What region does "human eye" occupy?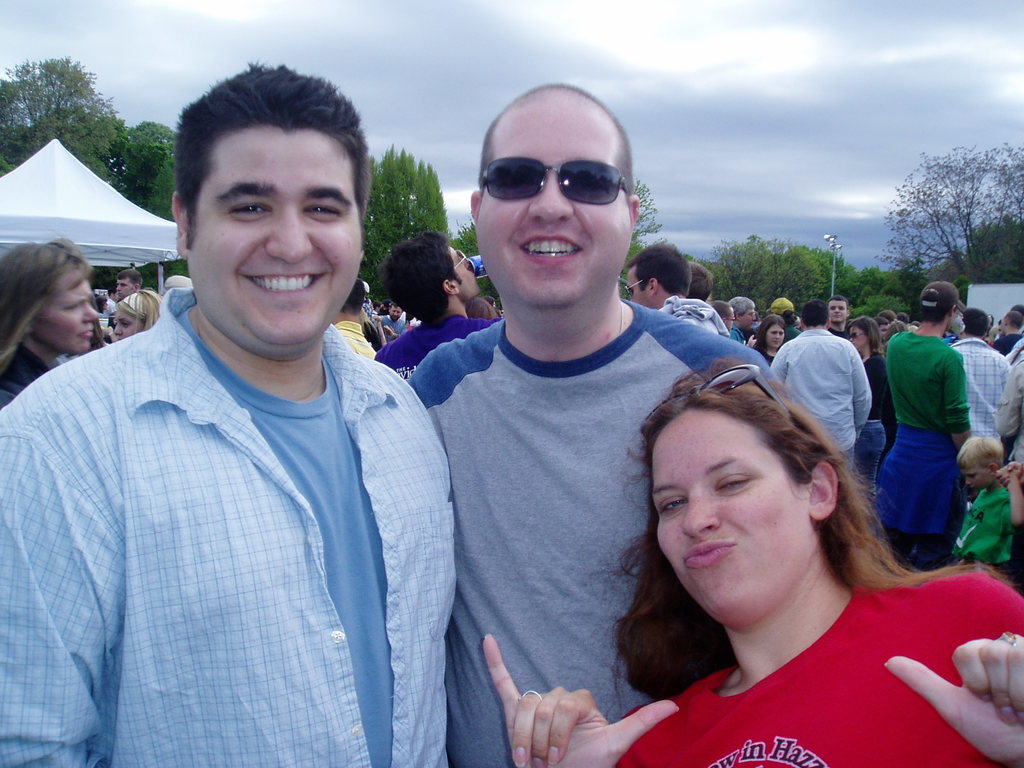
x1=715 y1=471 x2=758 y2=495.
